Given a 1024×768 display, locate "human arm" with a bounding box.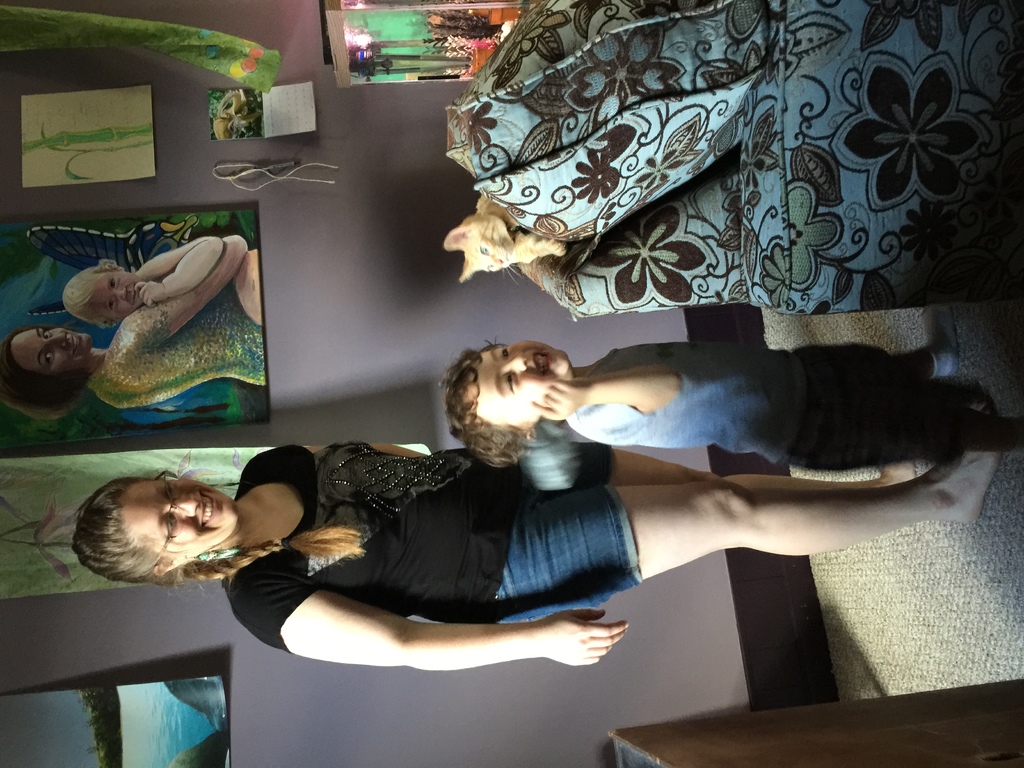
Located: <box>529,374,687,439</box>.
